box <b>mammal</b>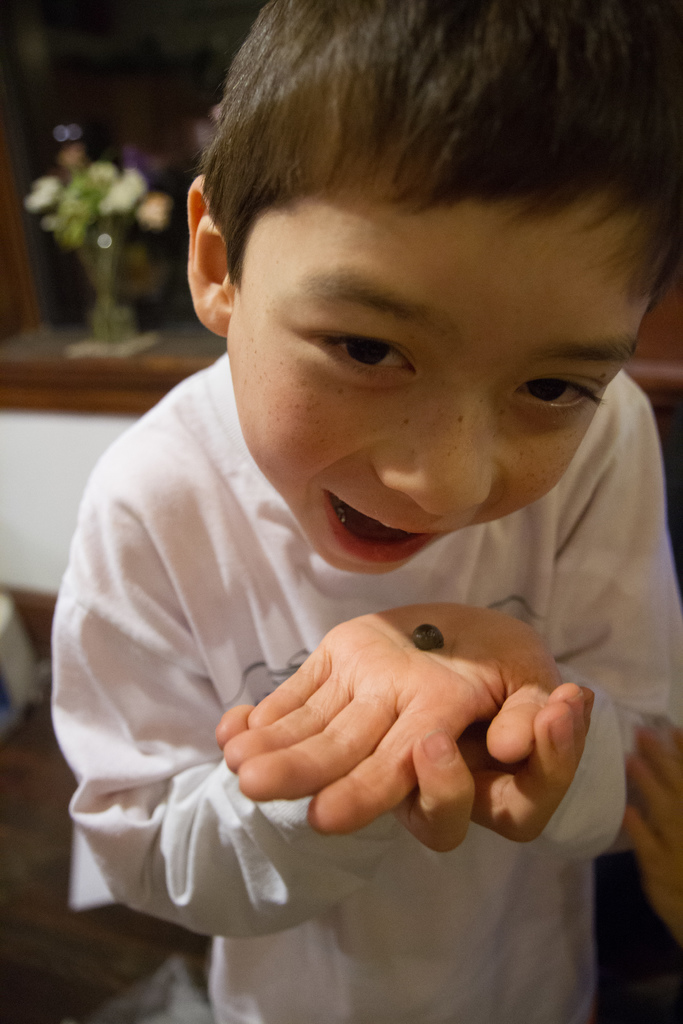
45 39 636 904
